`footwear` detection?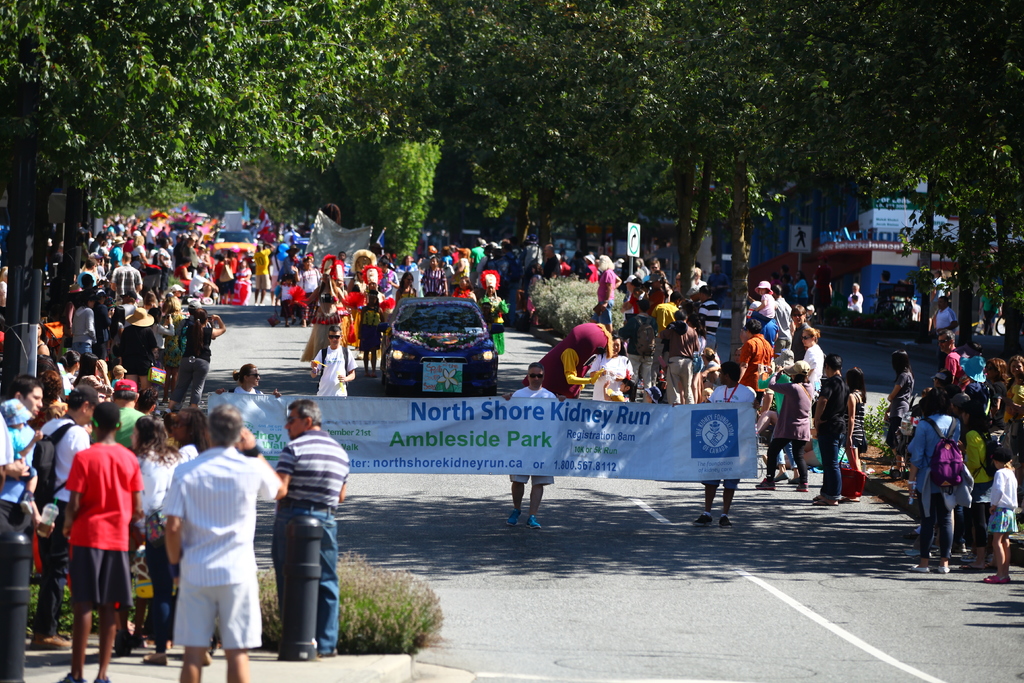
box(788, 478, 800, 483)
